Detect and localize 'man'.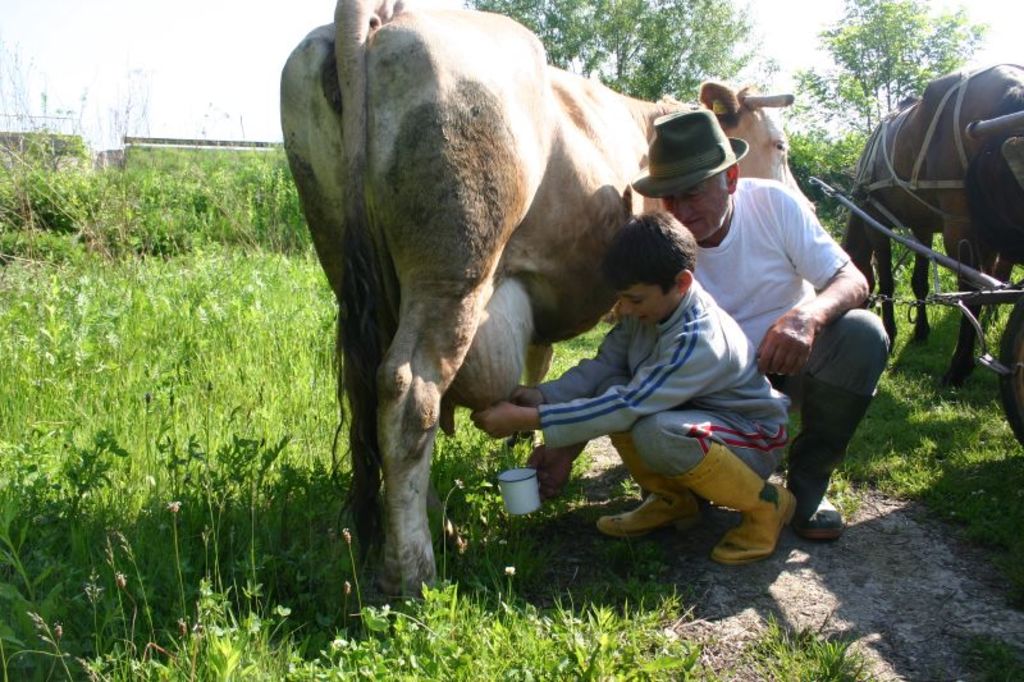
Localized at box(636, 131, 896, 568).
